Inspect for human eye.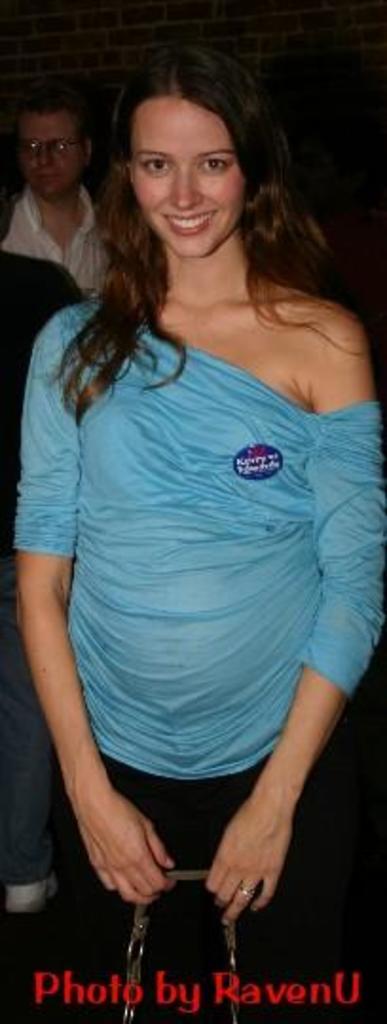
Inspection: 137:152:163:182.
